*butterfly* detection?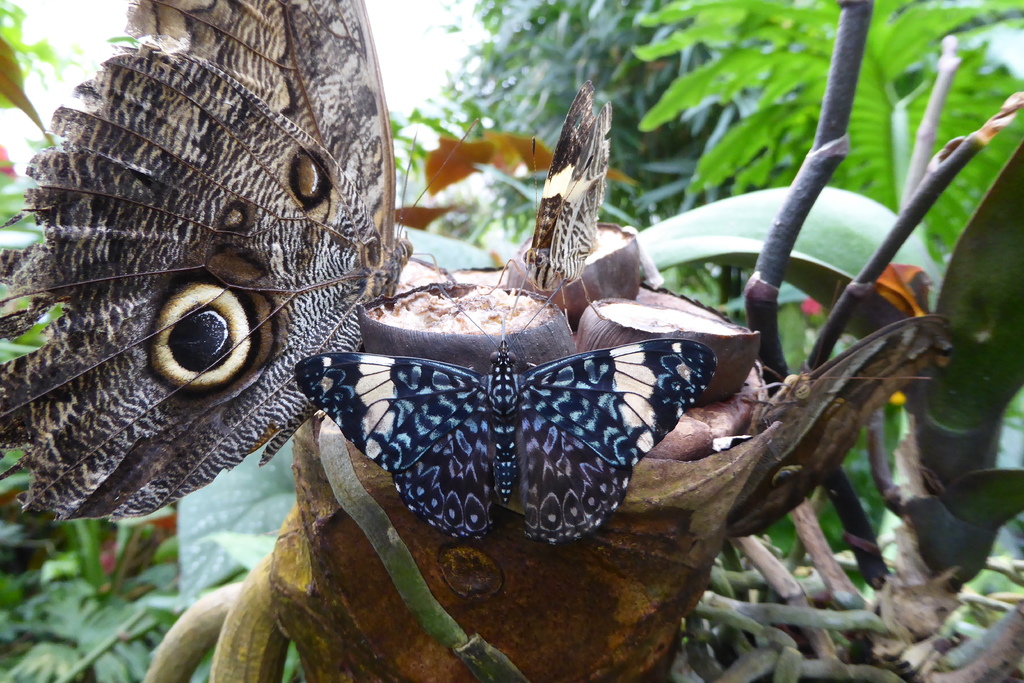
484 89 620 347
